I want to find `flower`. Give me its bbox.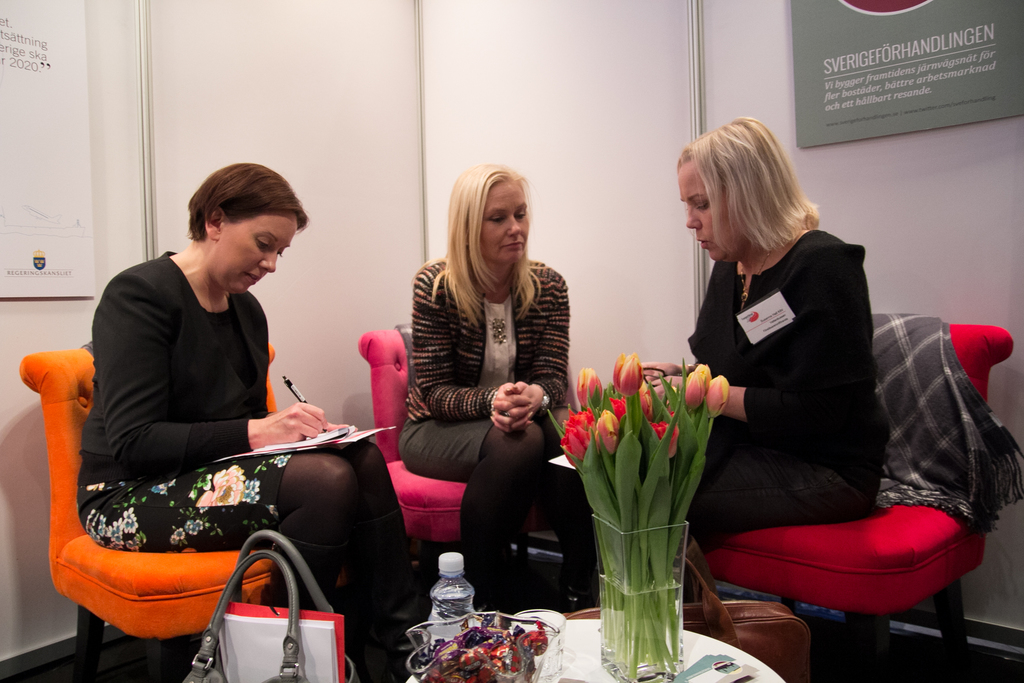
BBox(622, 416, 677, 453).
